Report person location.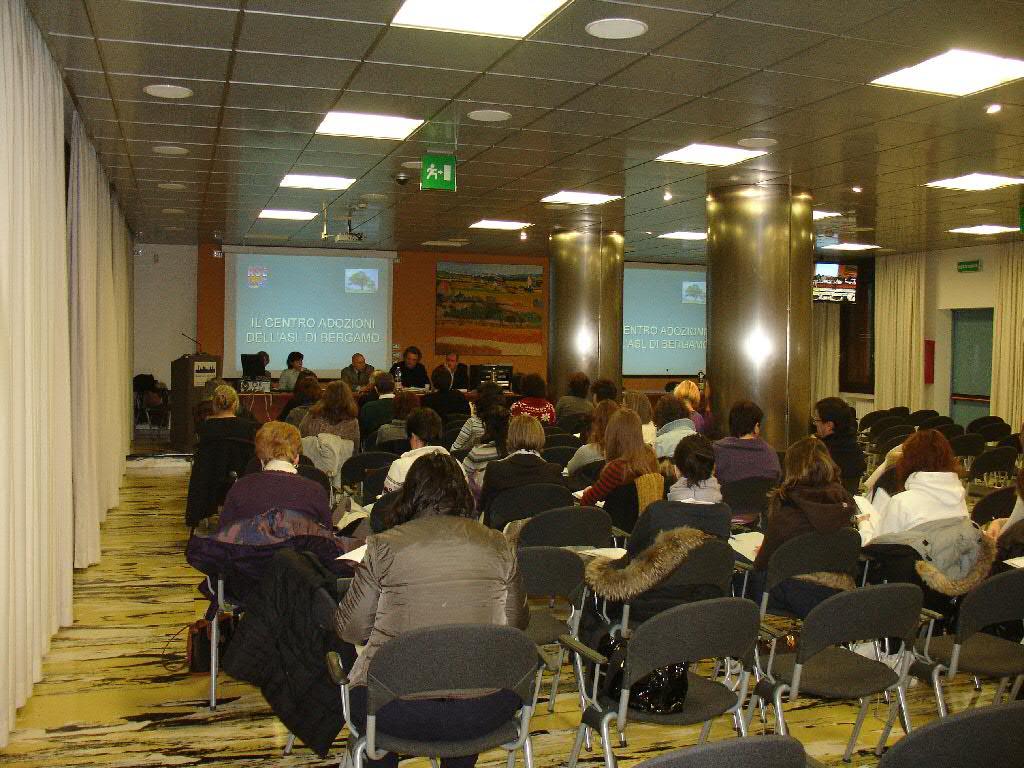
Report: (left=208, top=417, right=348, bottom=542).
